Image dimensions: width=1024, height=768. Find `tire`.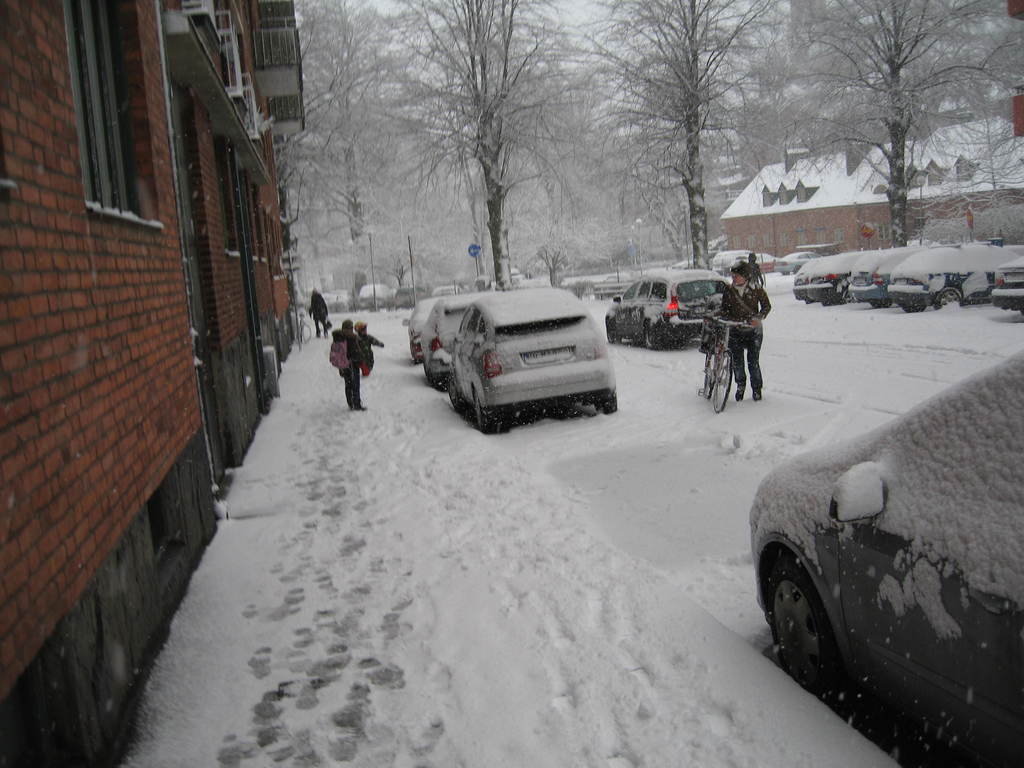
pyautogui.locateOnScreen(449, 372, 470, 417).
